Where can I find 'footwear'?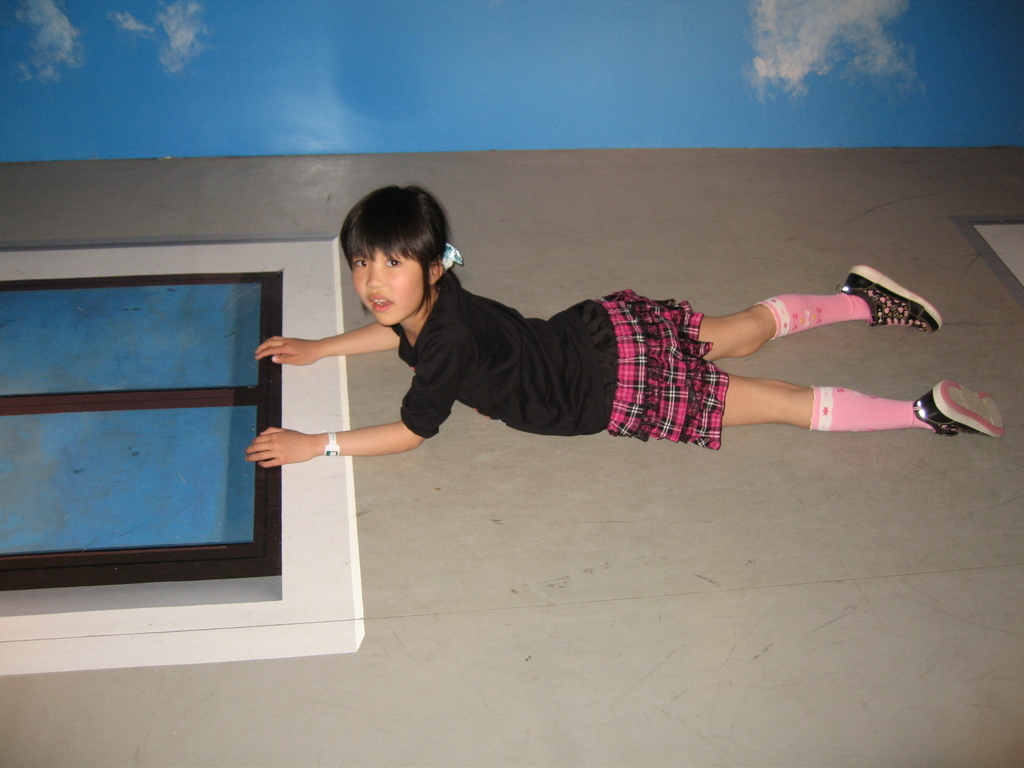
You can find it at (833,262,943,337).
